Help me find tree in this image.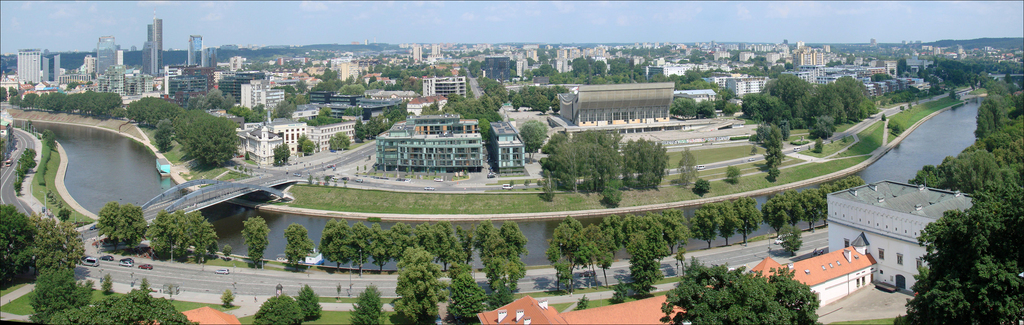
Found it: 517:117:549:152.
